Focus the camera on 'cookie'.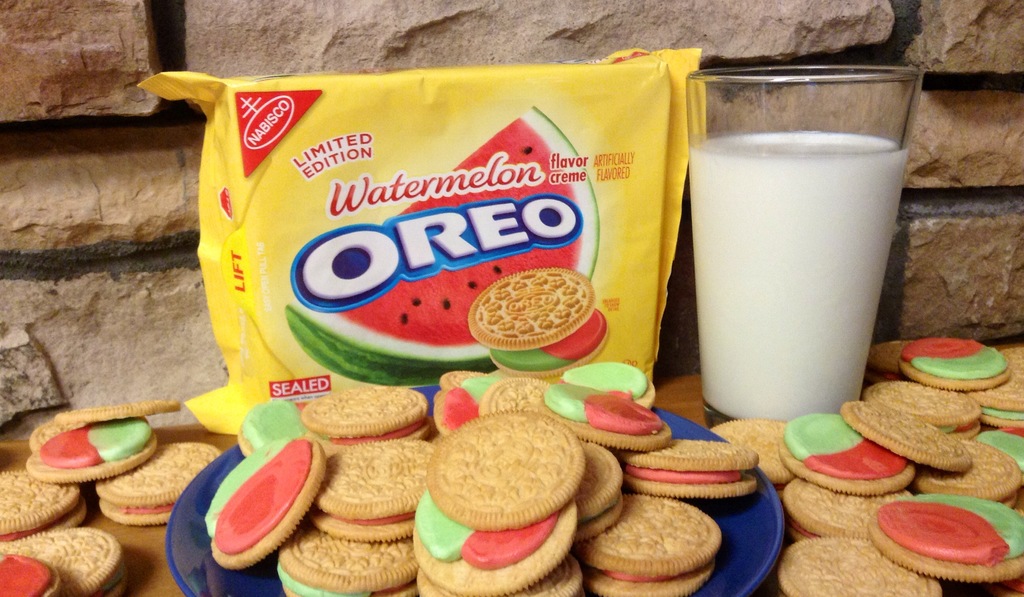
Focus region: [x1=464, y1=263, x2=607, y2=380].
